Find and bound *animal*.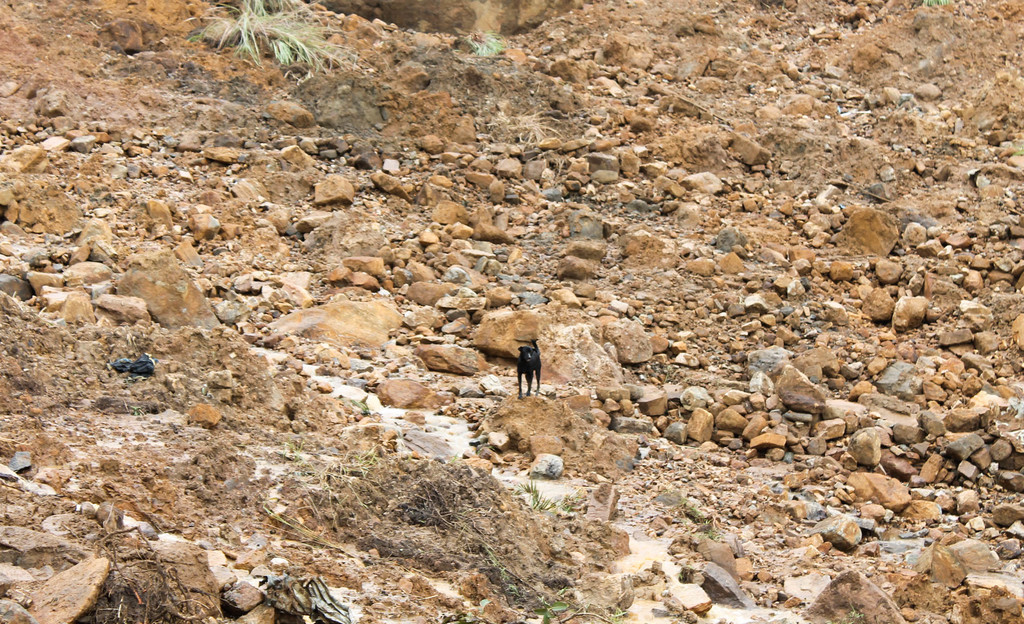
Bound: 515/337/543/404.
